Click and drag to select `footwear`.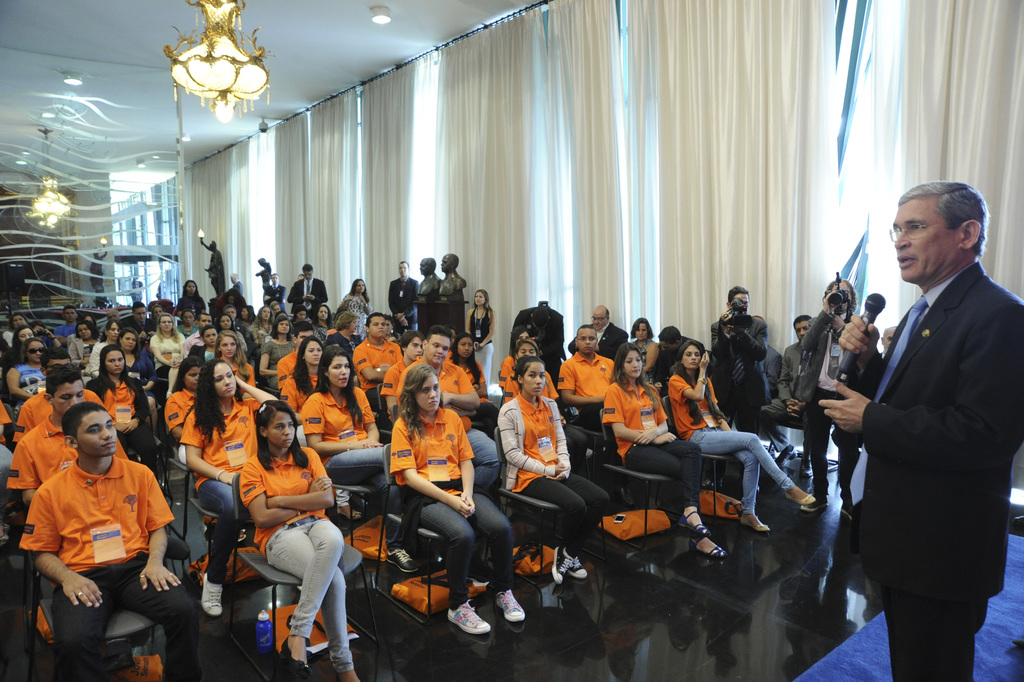
Selection: [x1=678, y1=510, x2=705, y2=533].
